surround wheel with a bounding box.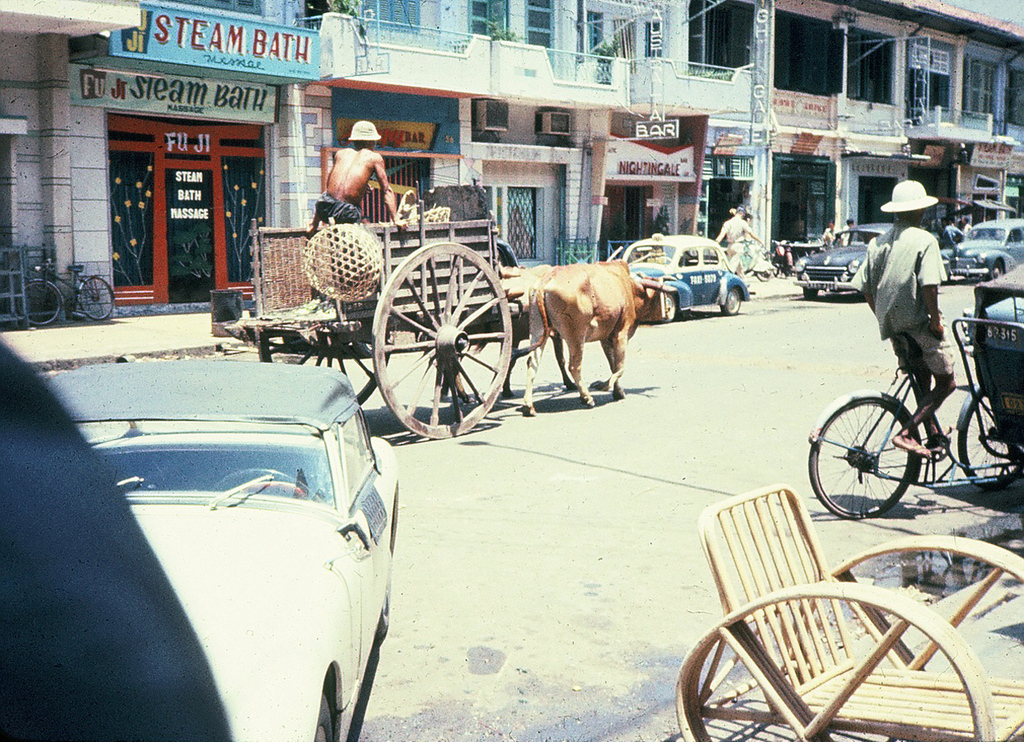
l=368, t=242, r=517, b=439.
